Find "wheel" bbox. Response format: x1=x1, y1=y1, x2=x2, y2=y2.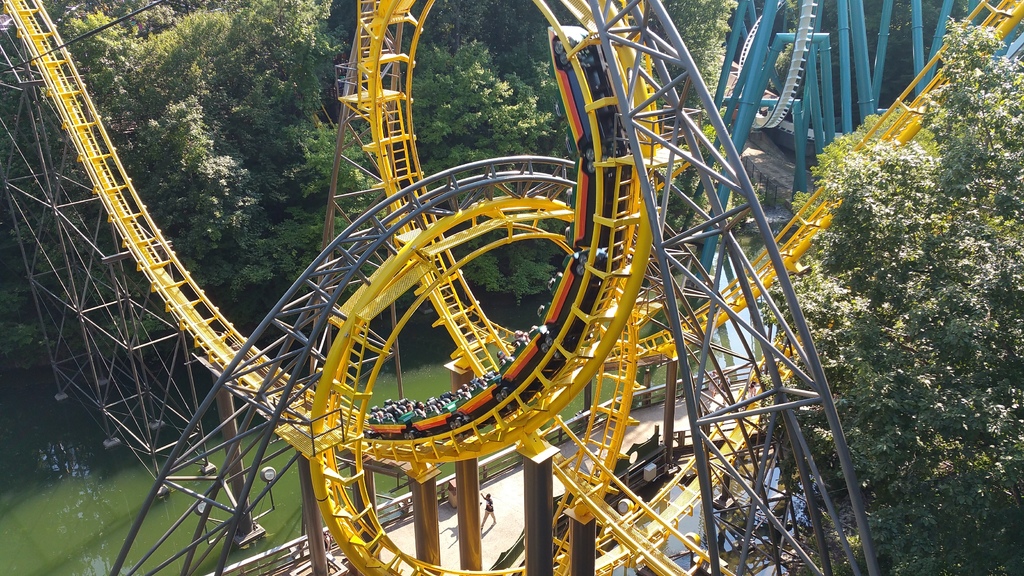
x1=576, y1=252, x2=590, y2=264.
